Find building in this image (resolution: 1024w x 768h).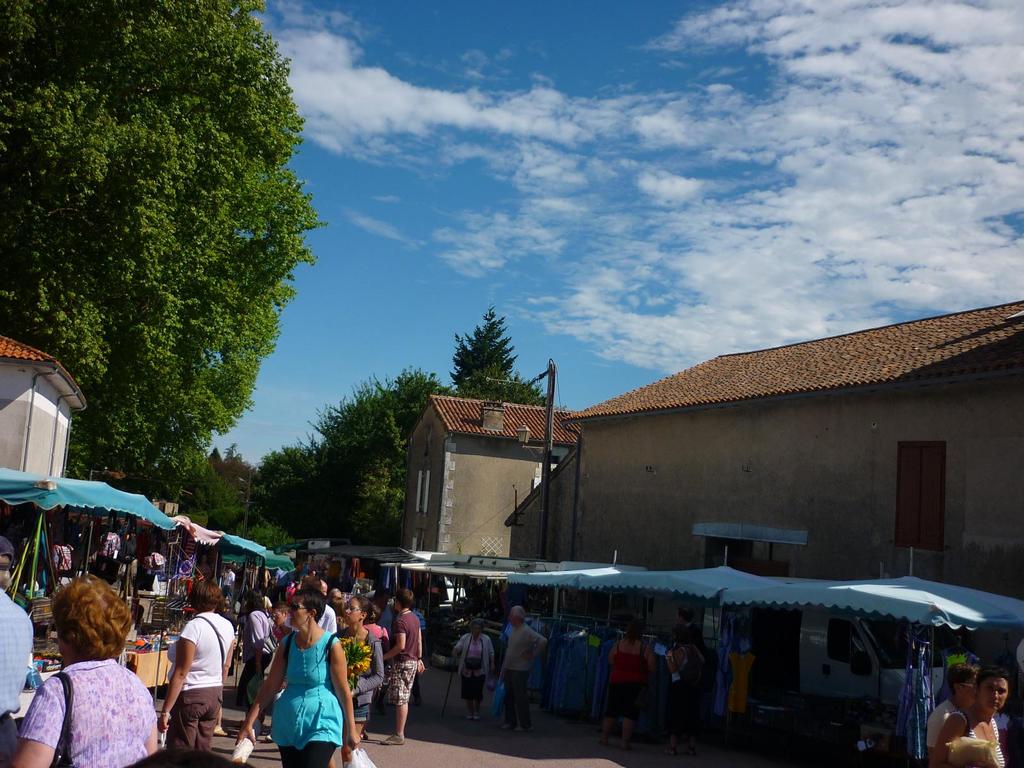
box=[398, 292, 1023, 601].
